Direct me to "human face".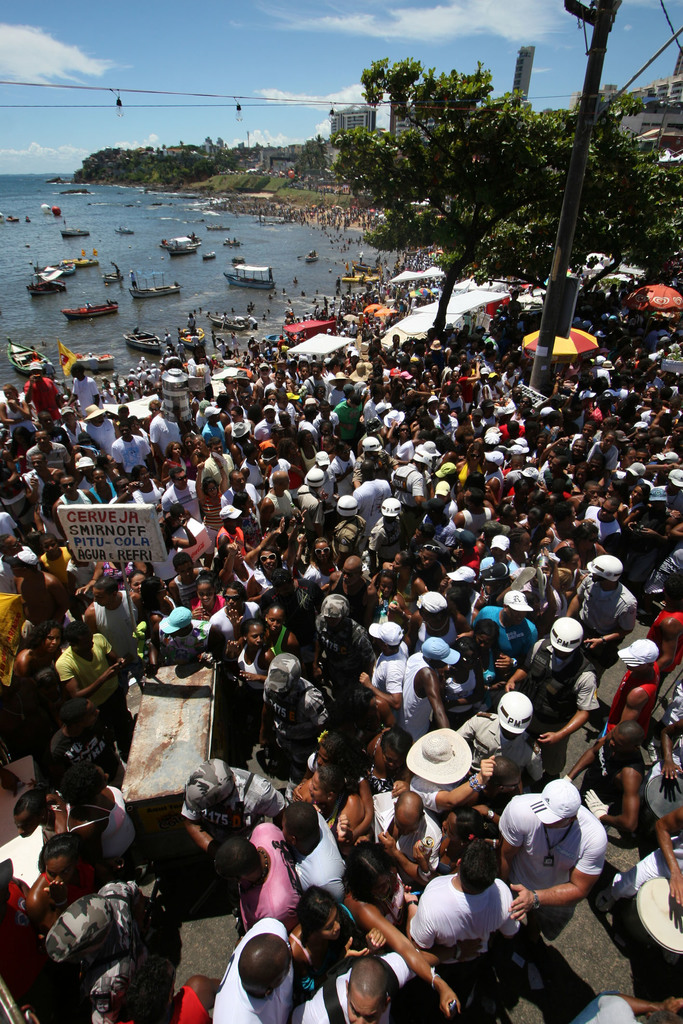
Direction: x1=470 y1=339 x2=487 y2=348.
